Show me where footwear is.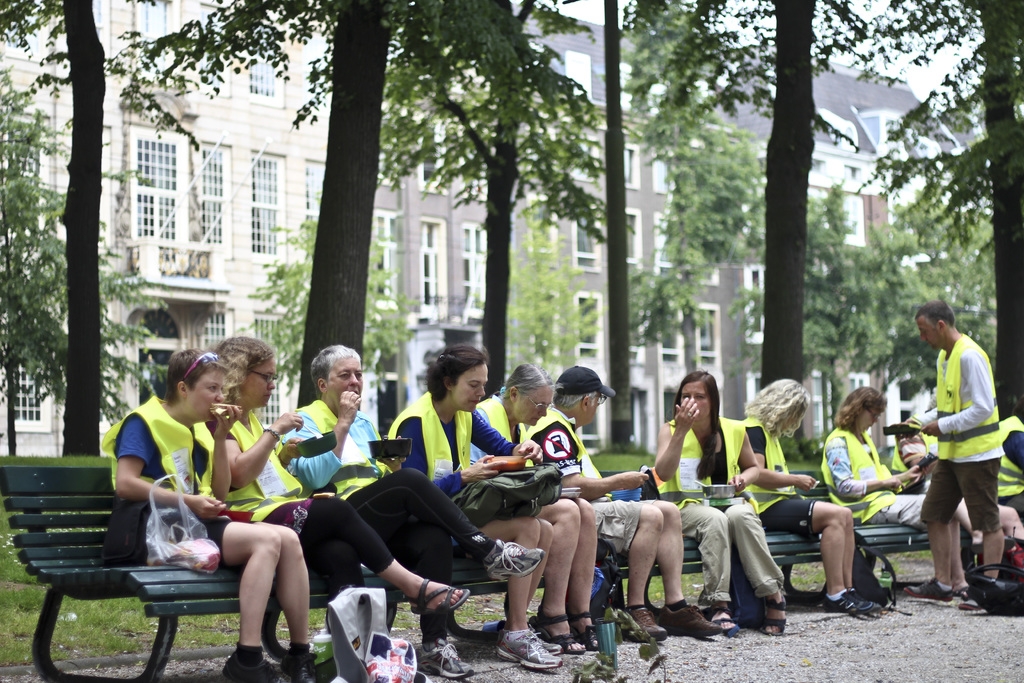
footwear is at <box>616,602,671,639</box>.
